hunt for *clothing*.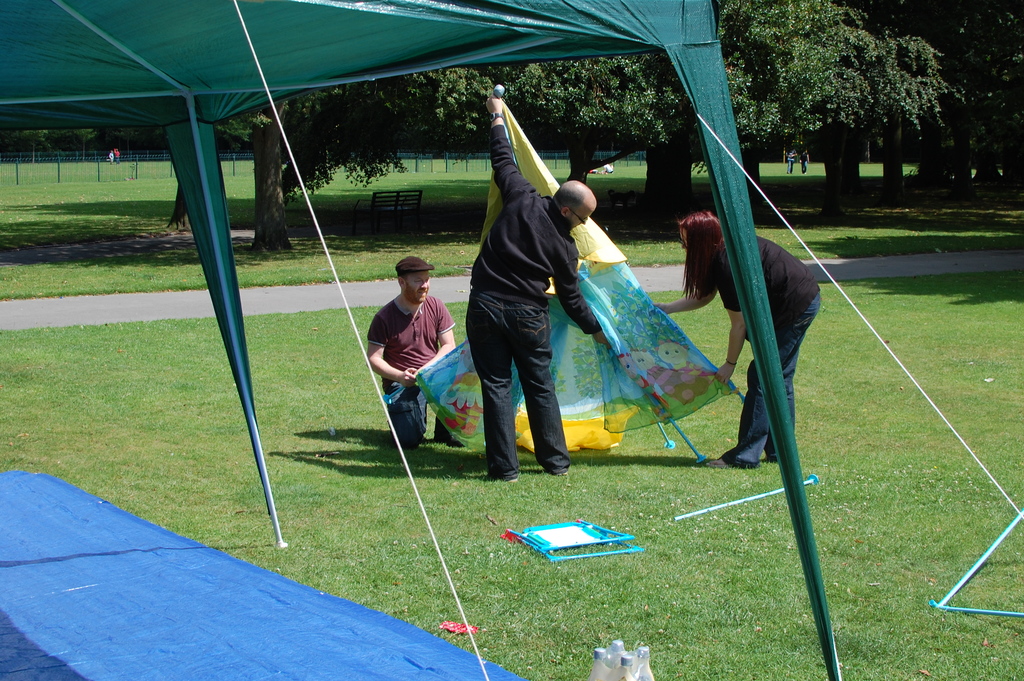
Hunted down at bbox=[368, 288, 458, 444].
